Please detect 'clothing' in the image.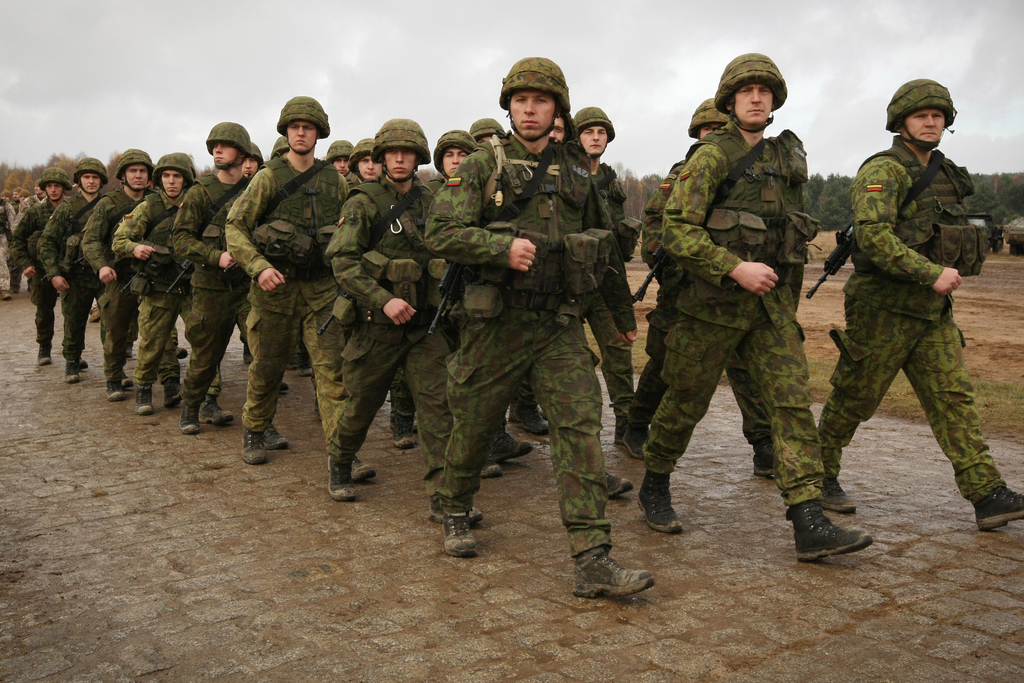
Rect(77, 187, 187, 384).
